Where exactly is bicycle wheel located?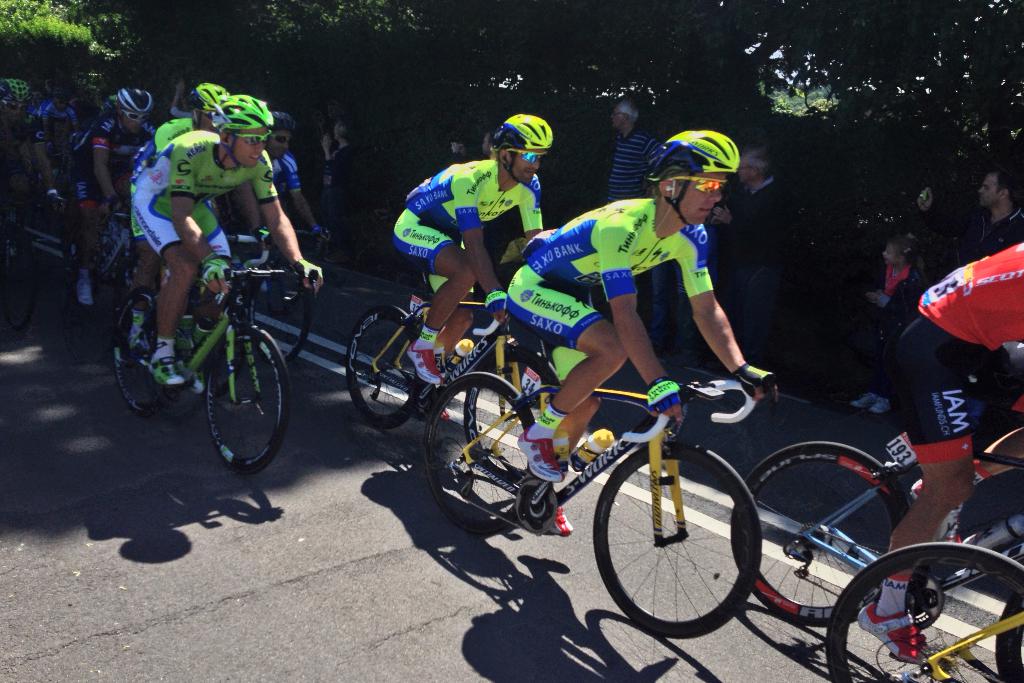
Its bounding box is (730, 436, 909, 628).
